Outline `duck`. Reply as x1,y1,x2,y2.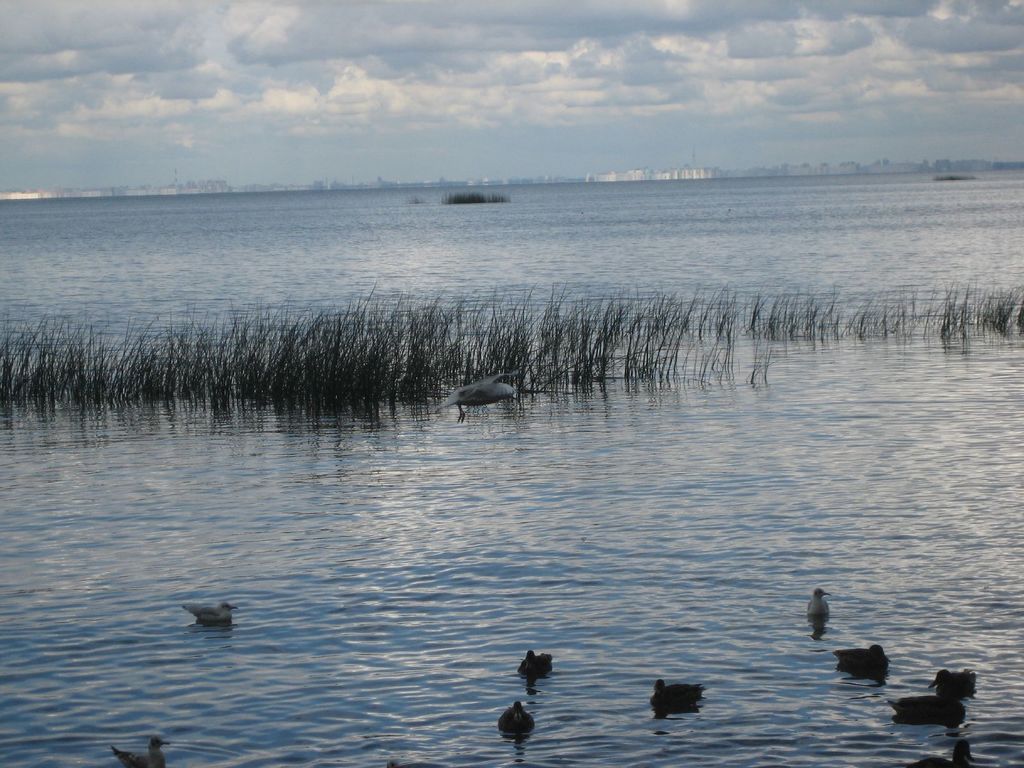
932,669,975,694.
